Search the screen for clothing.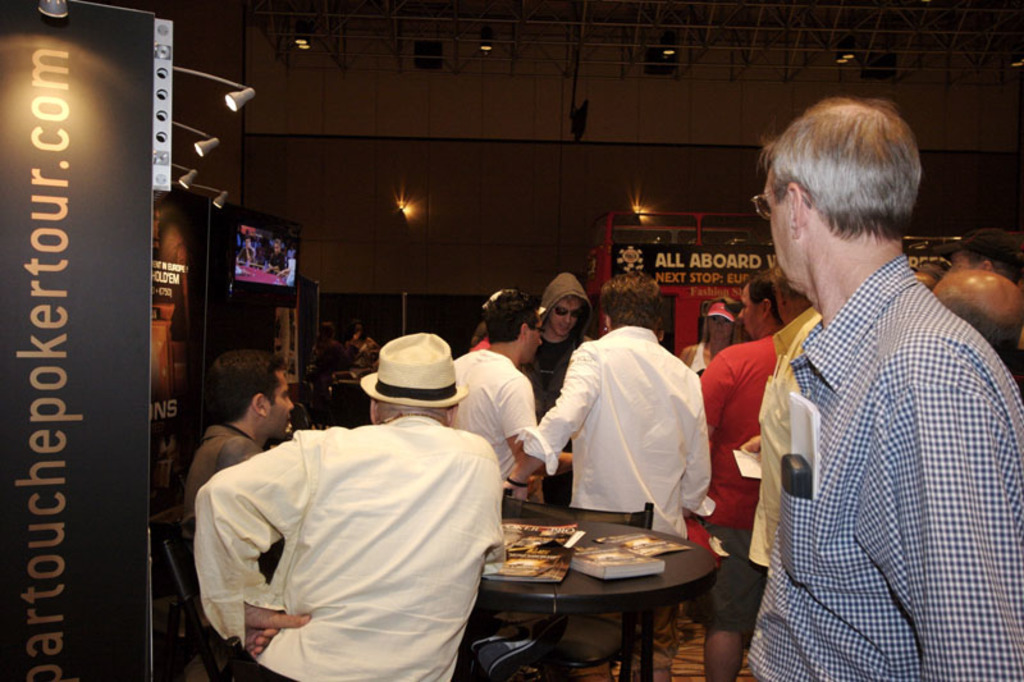
Found at (x1=237, y1=243, x2=257, y2=265).
